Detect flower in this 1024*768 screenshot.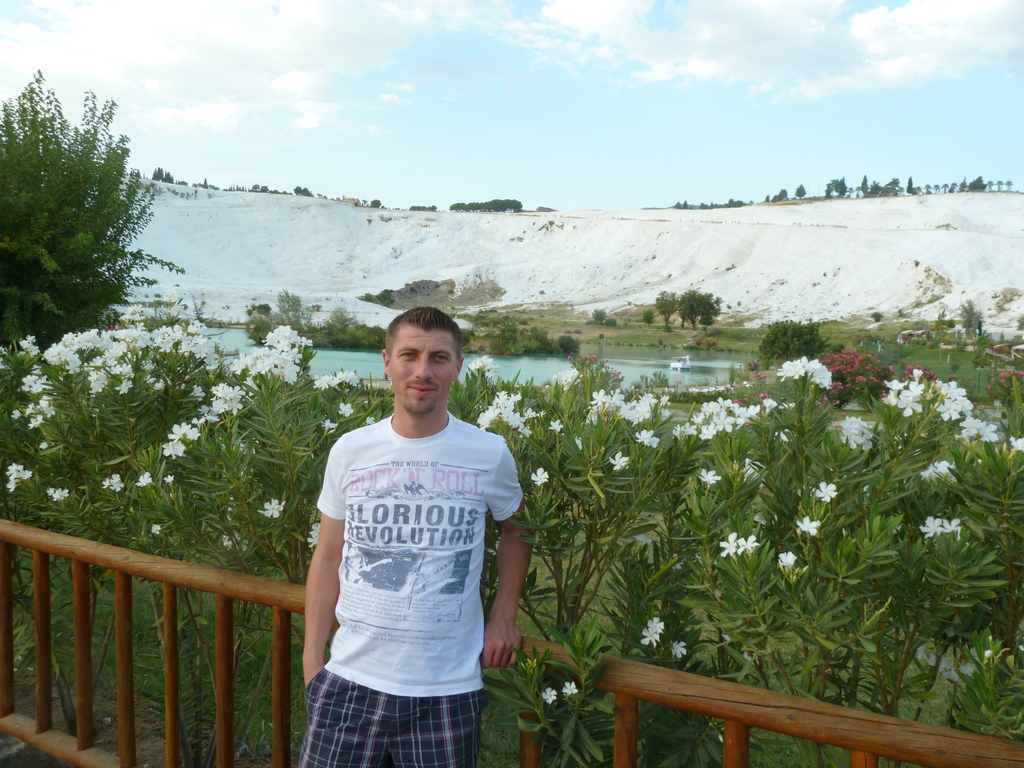
Detection: BBox(920, 515, 945, 538).
